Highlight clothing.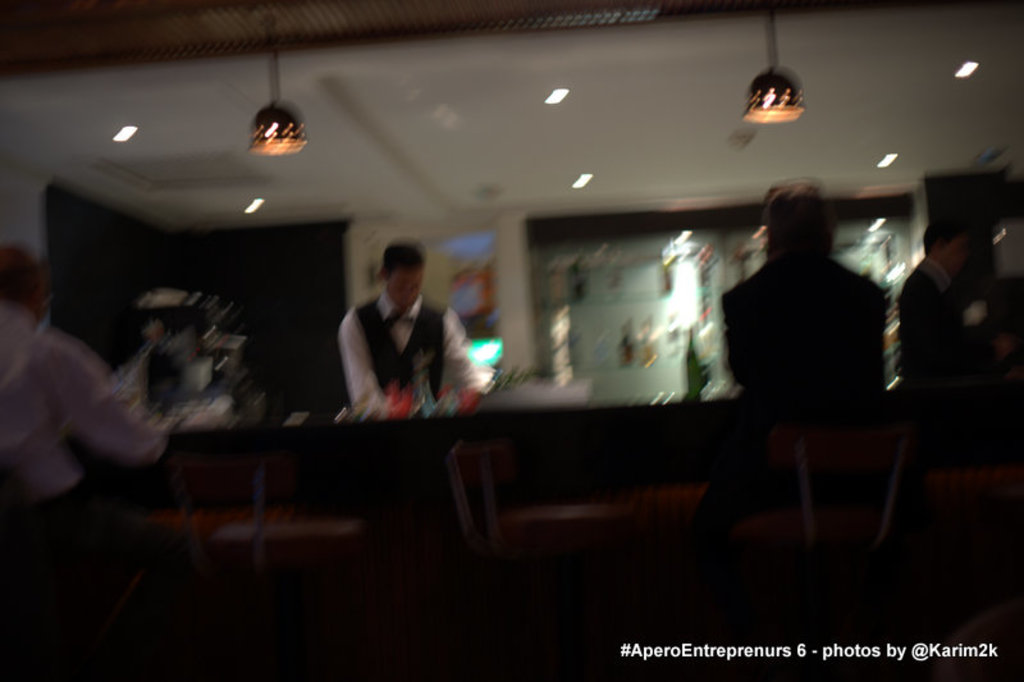
Highlighted region: bbox(334, 293, 497, 420).
